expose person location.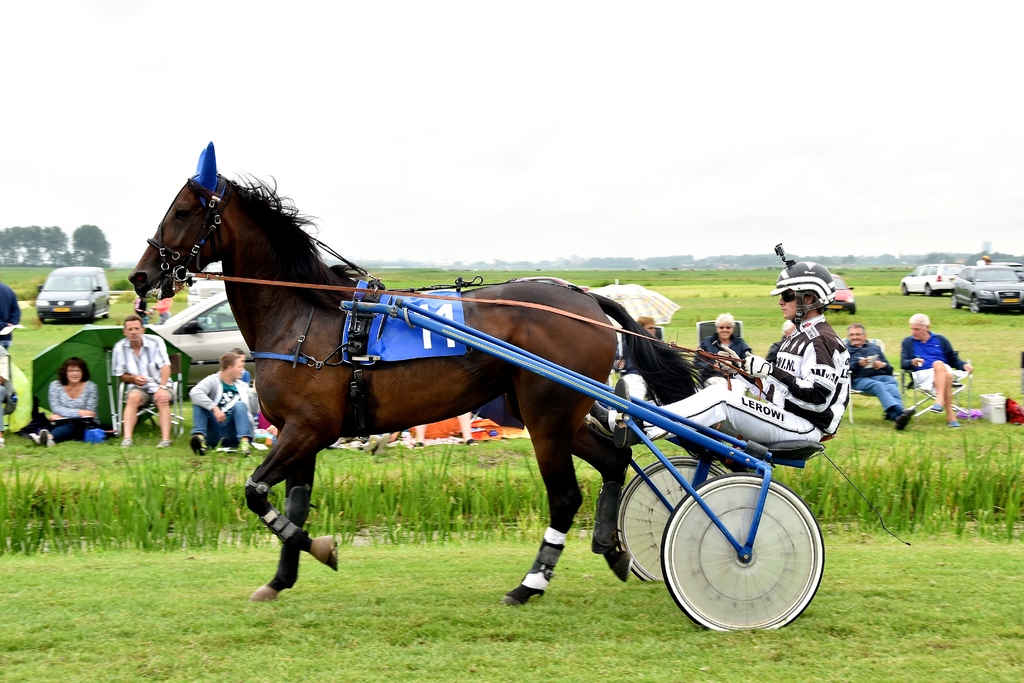
Exposed at (0, 279, 19, 347).
